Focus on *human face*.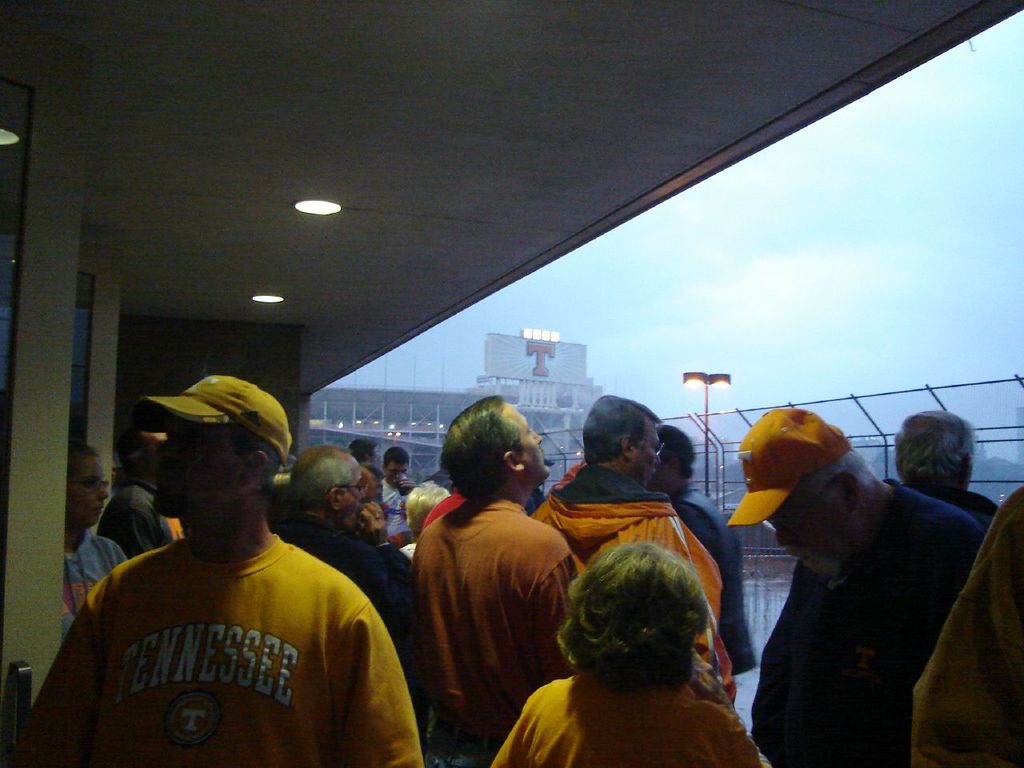
Focused at box=[762, 506, 834, 581].
